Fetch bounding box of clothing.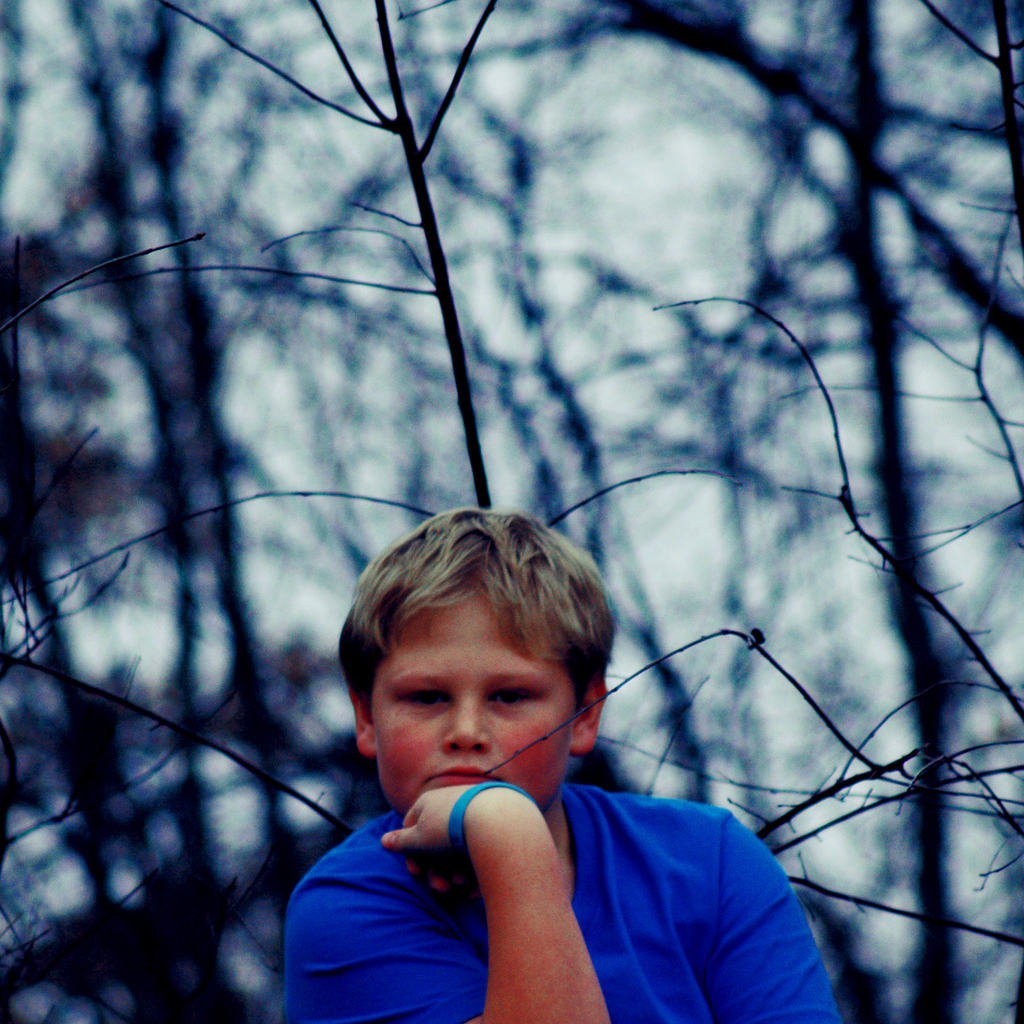
Bbox: 285,787,851,1021.
